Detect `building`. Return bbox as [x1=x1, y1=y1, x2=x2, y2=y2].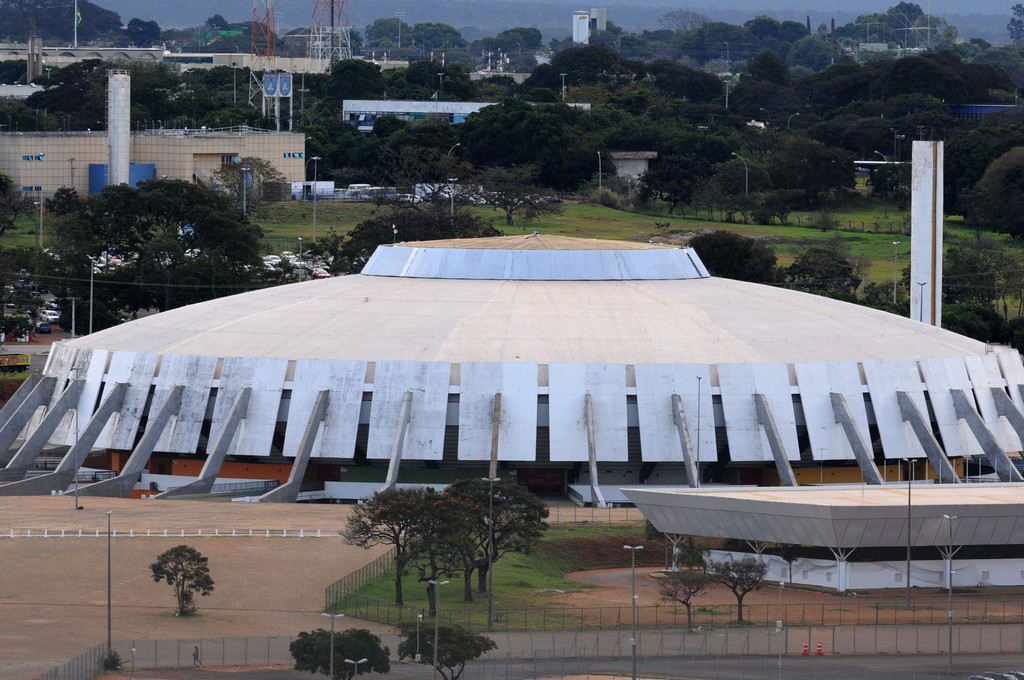
[x1=573, y1=5, x2=593, y2=44].
